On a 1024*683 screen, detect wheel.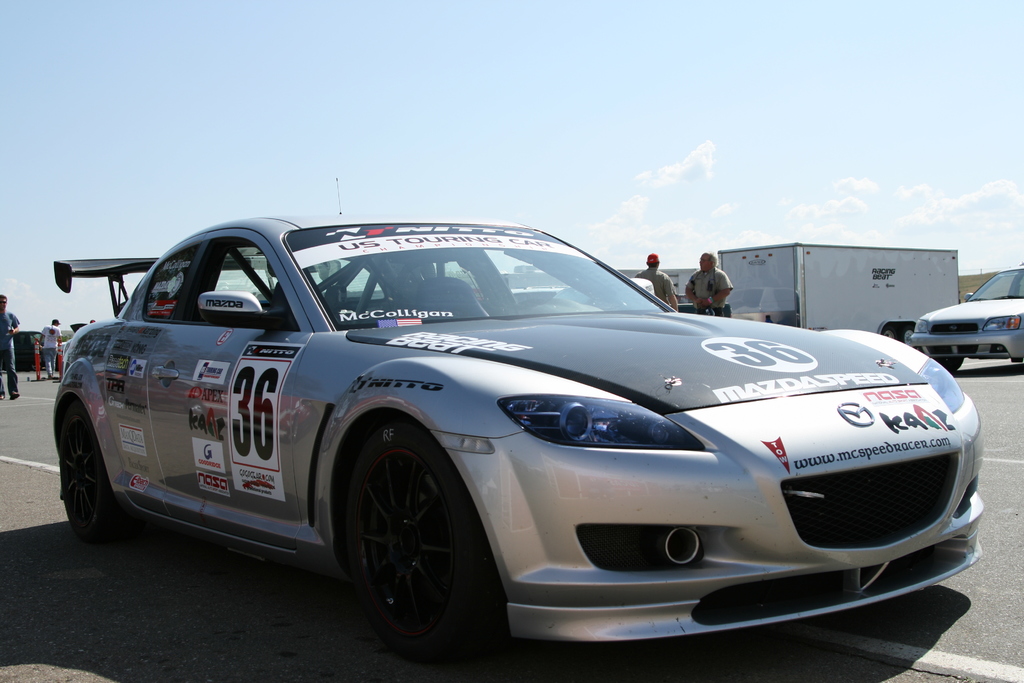
[left=61, top=402, right=126, bottom=541].
